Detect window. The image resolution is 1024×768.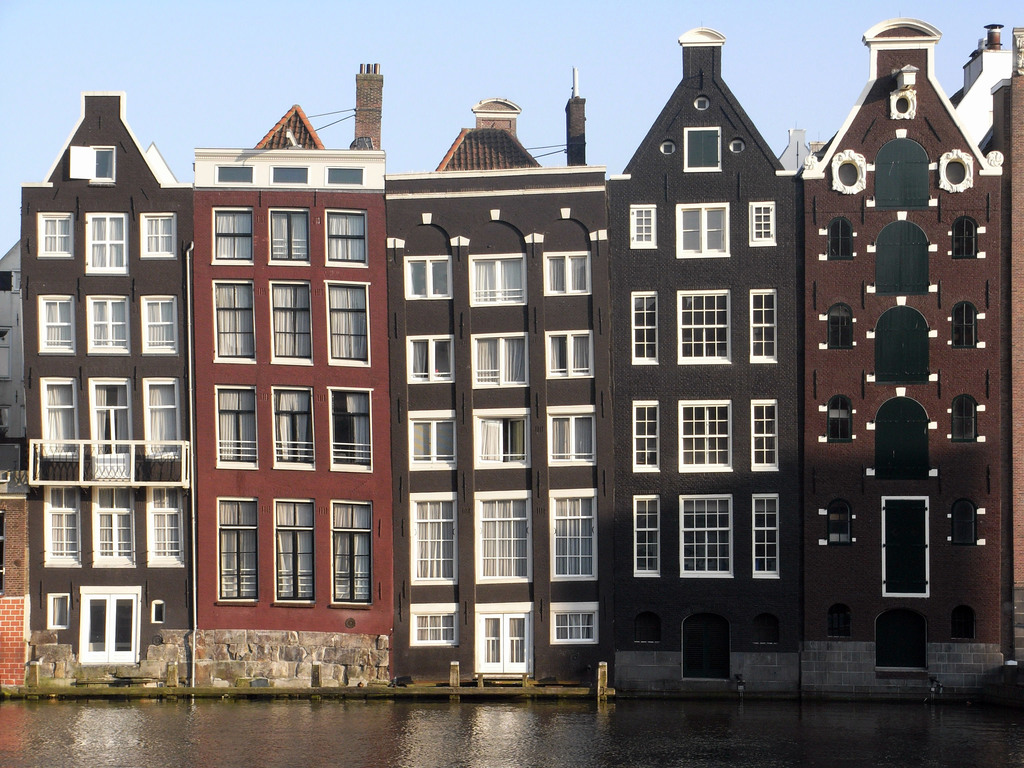
(x1=49, y1=591, x2=79, y2=628).
